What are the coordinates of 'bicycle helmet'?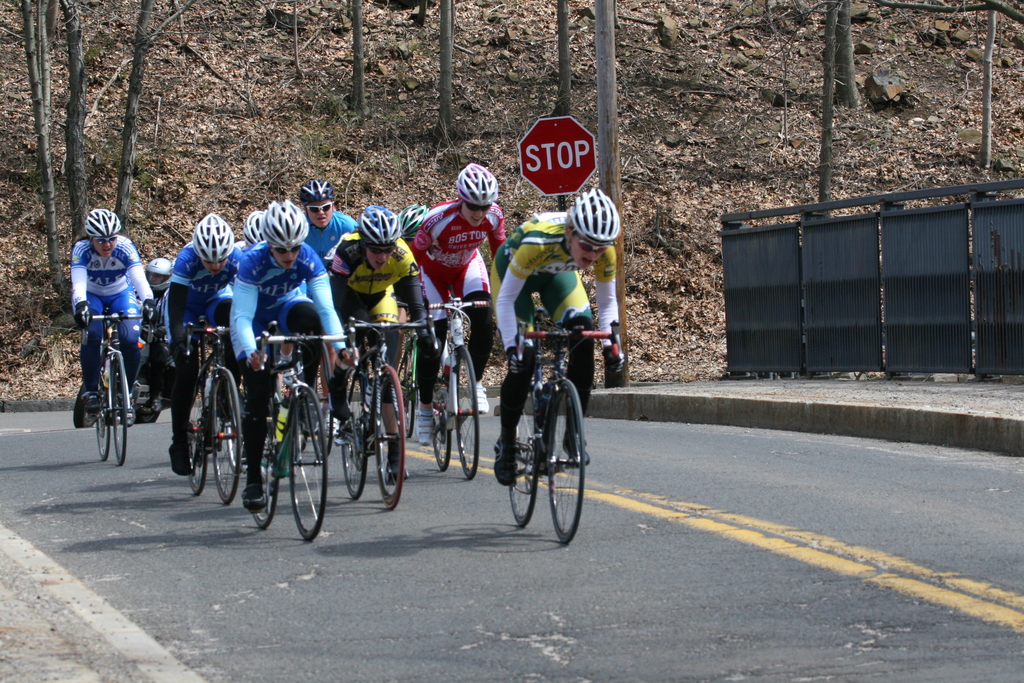
pyautogui.locateOnScreen(456, 163, 498, 205).
